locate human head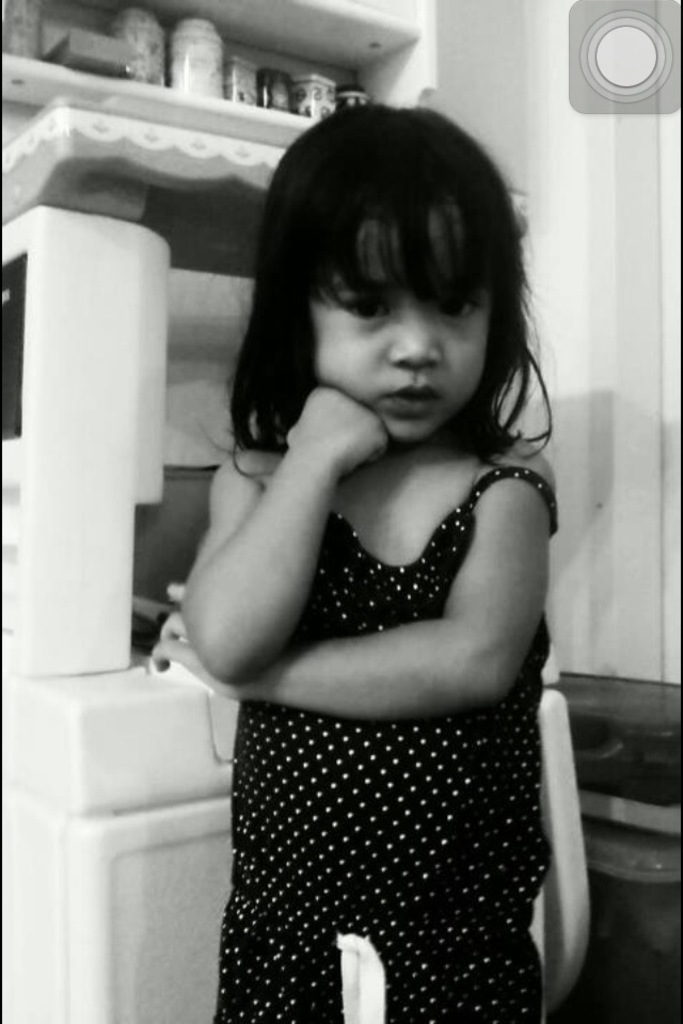
bbox(251, 110, 525, 404)
